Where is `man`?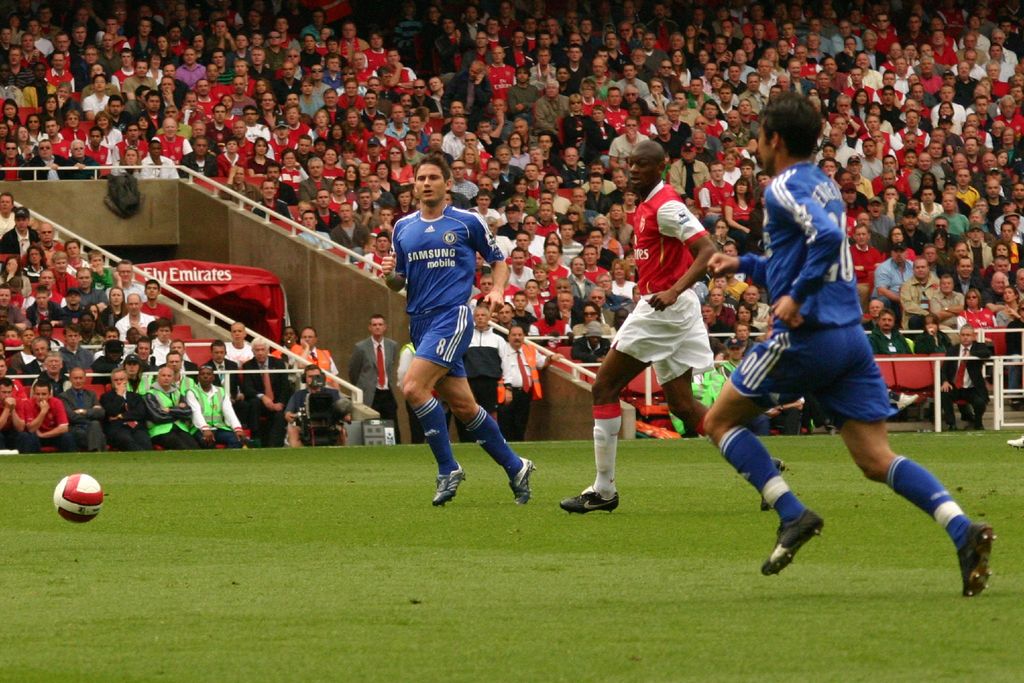
x1=219, y1=318, x2=253, y2=363.
